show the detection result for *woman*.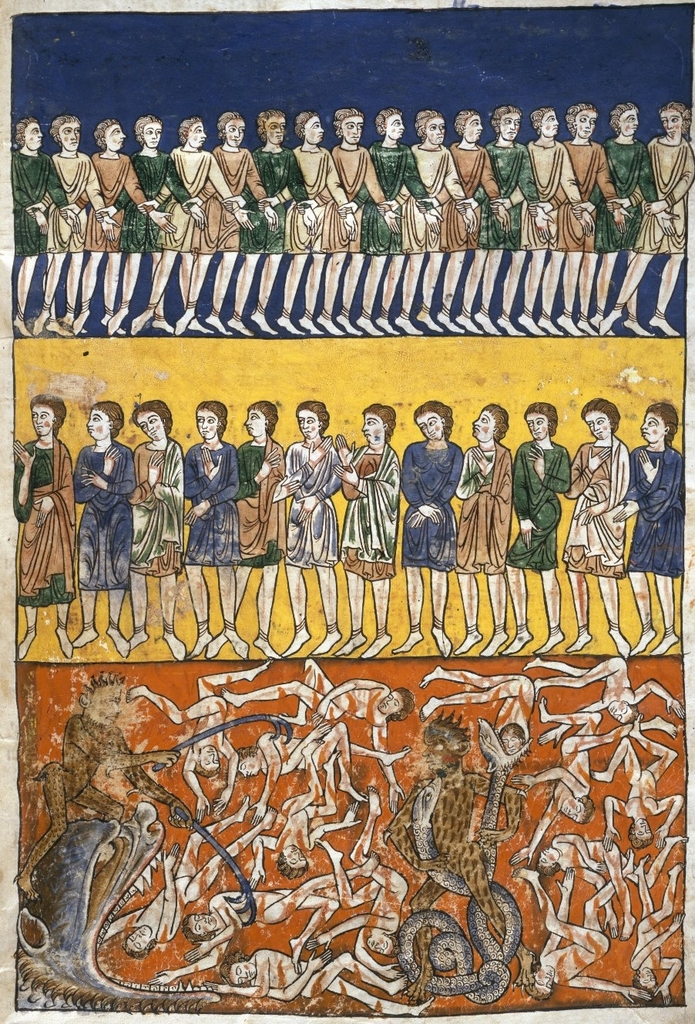
select_region(269, 405, 352, 651).
